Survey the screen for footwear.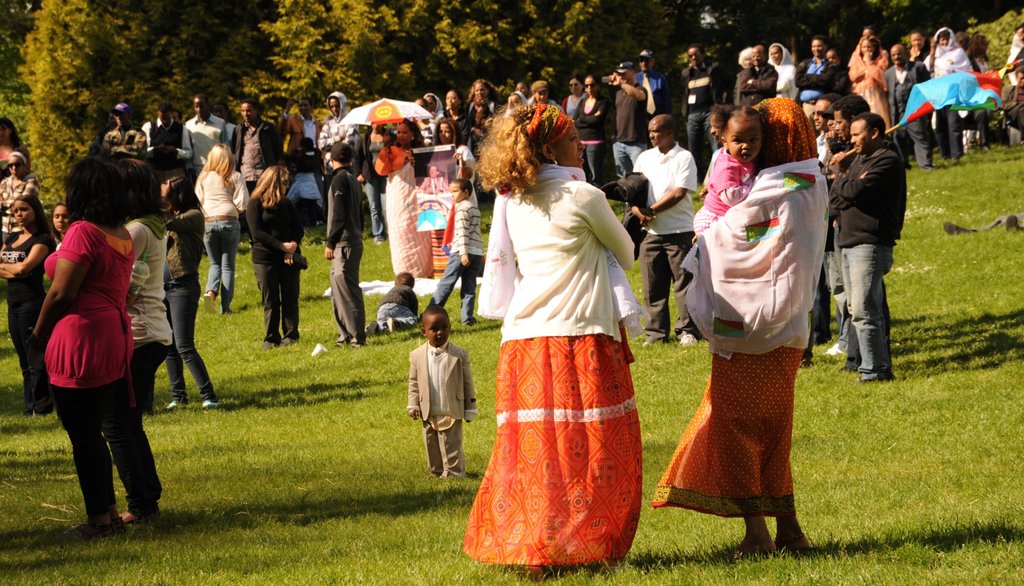
Survey found: (x1=201, y1=397, x2=225, y2=409).
